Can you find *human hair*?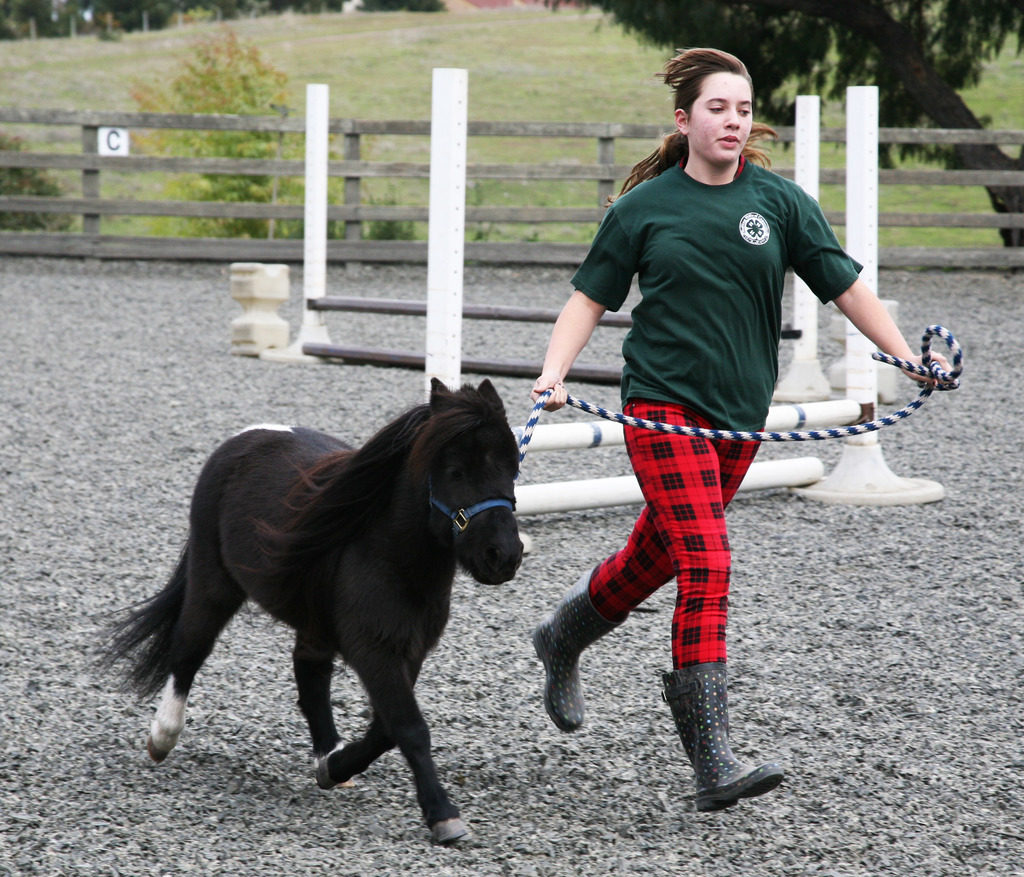
Yes, bounding box: <bbox>621, 40, 767, 188</bbox>.
